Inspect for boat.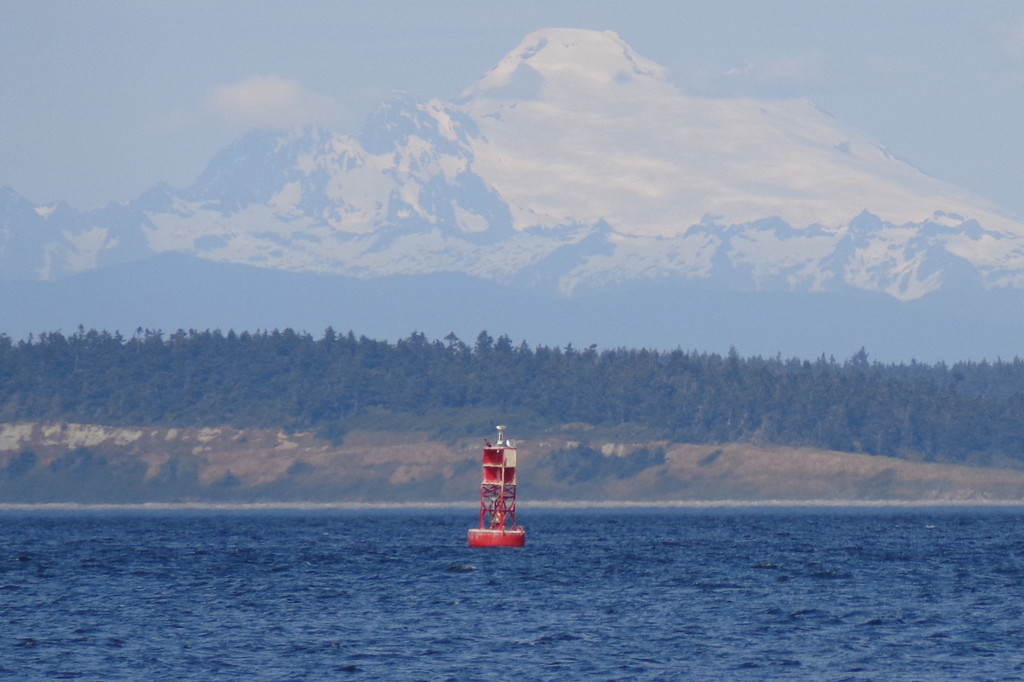
Inspection: 468/425/526/548.
